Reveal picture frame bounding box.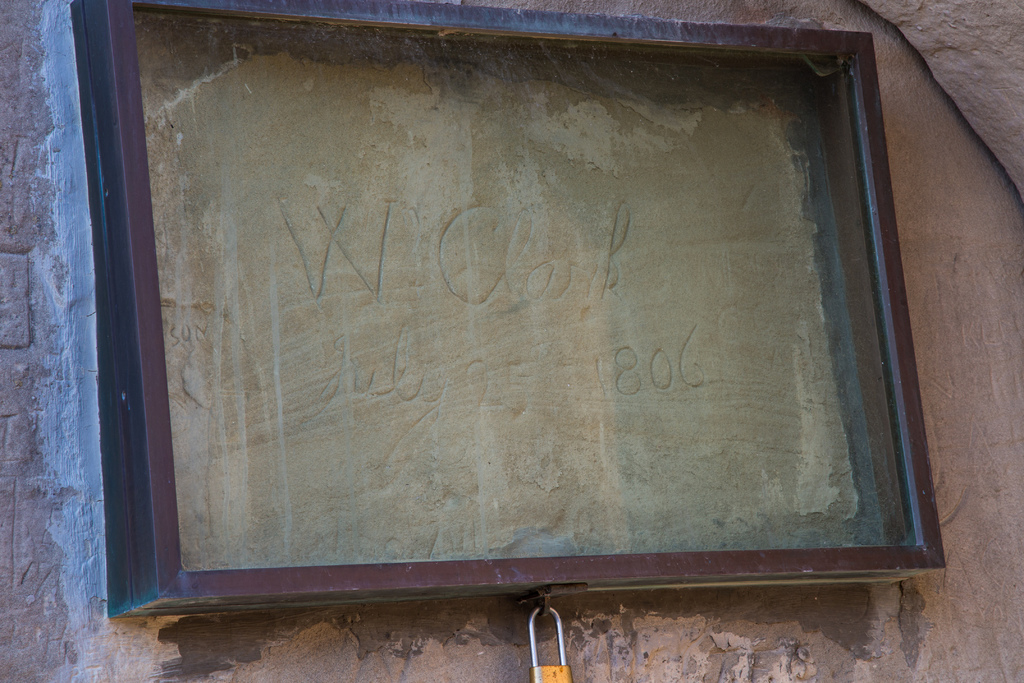
Revealed: 102, 0, 946, 620.
